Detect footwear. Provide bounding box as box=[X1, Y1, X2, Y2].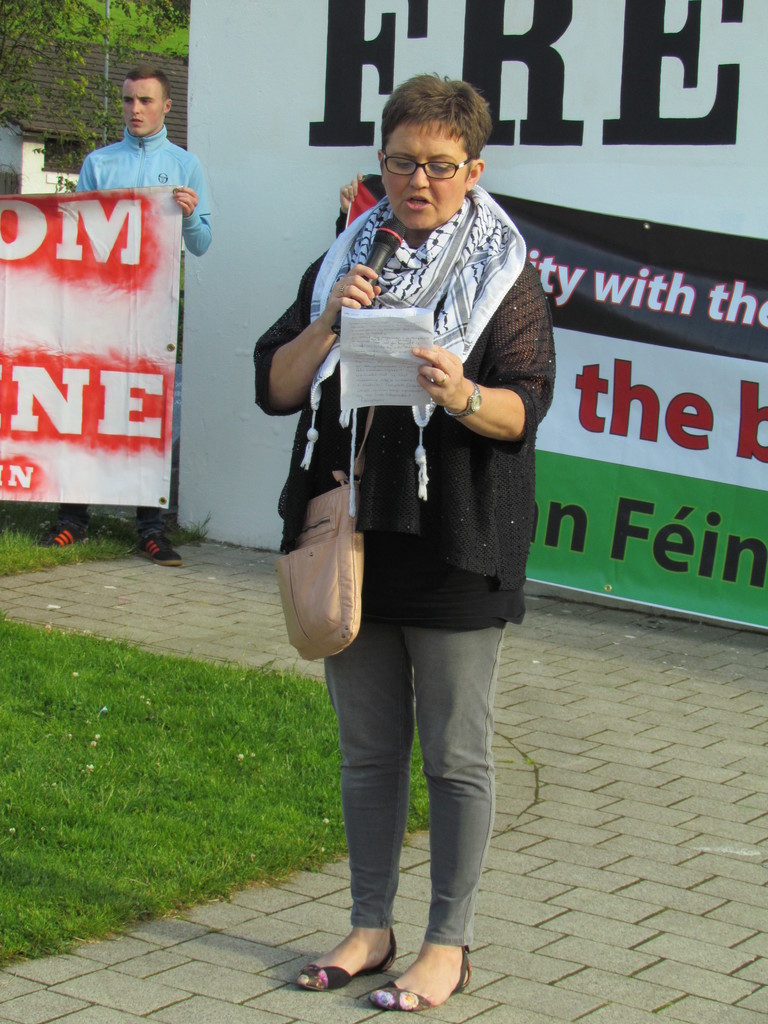
box=[300, 925, 403, 1000].
